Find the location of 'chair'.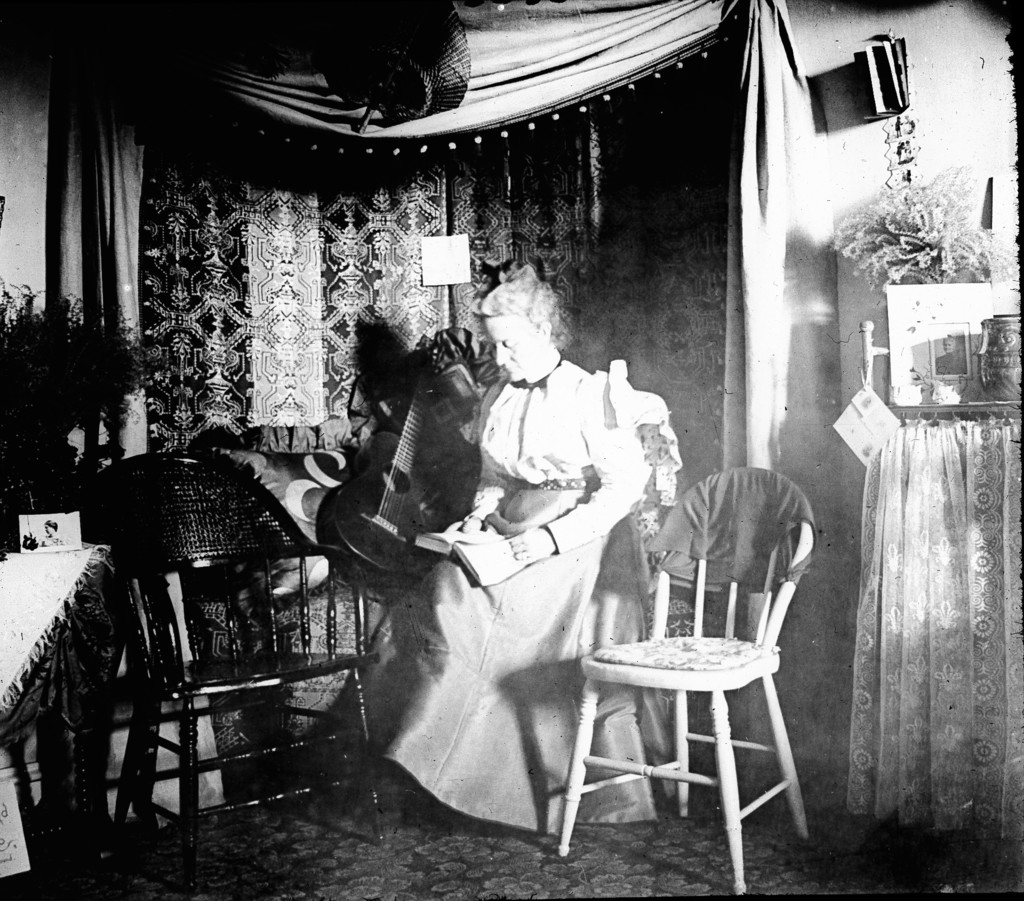
Location: left=79, top=449, right=391, bottom=900.
